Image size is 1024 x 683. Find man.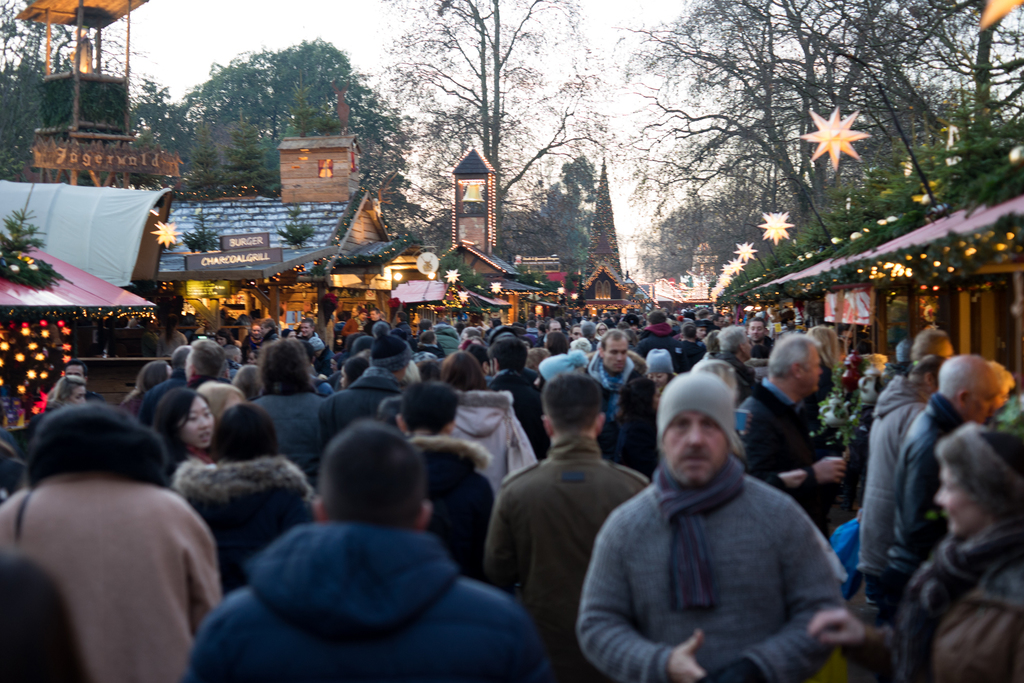
pyautogui.locateOnScreen(481, 374, 652, 682).
